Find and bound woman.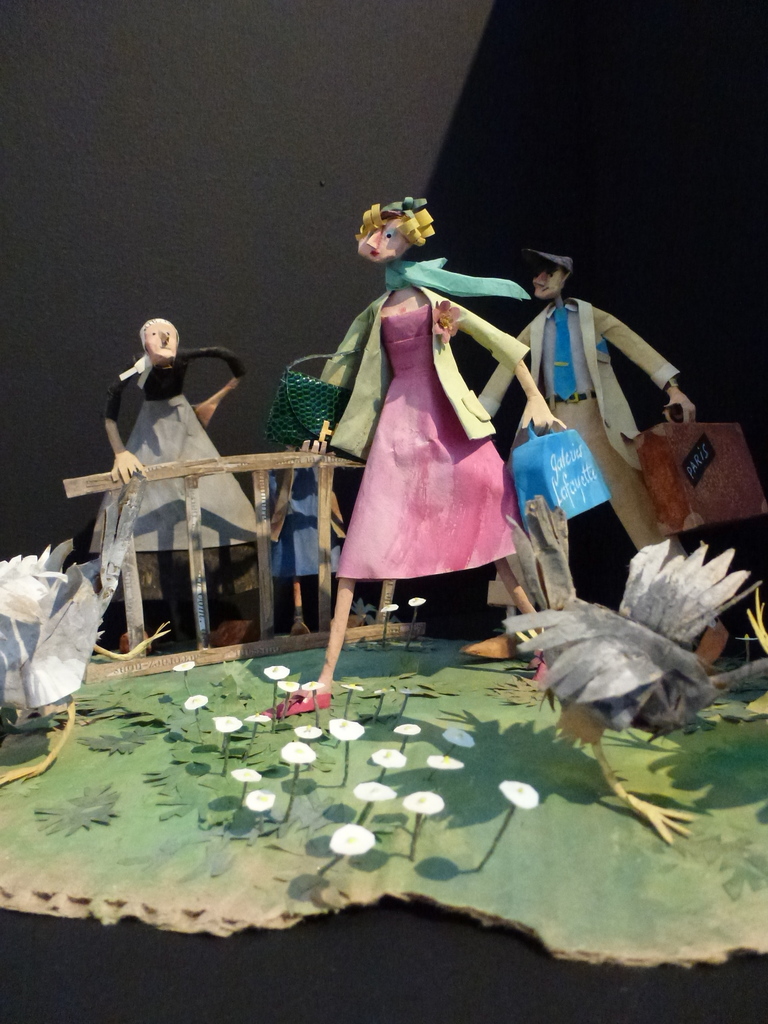
Bound: BBox(257, 200, 551, 720).
